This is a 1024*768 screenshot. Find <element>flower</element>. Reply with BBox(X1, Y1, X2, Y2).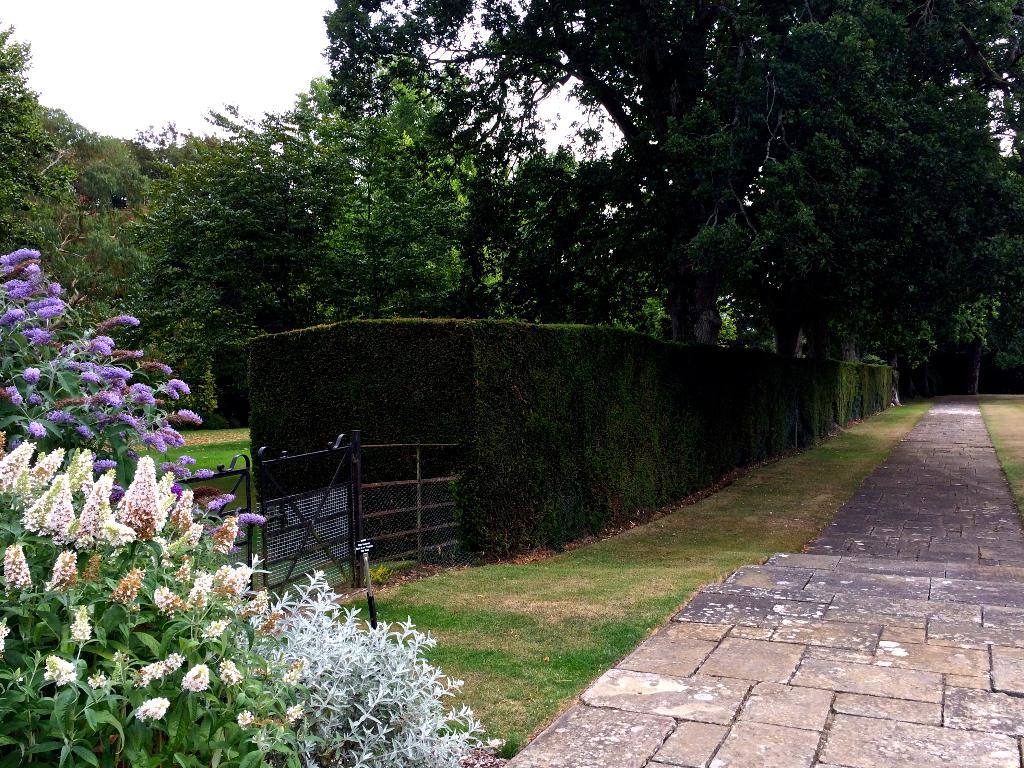
BBox(200, 617, 234, 639).
